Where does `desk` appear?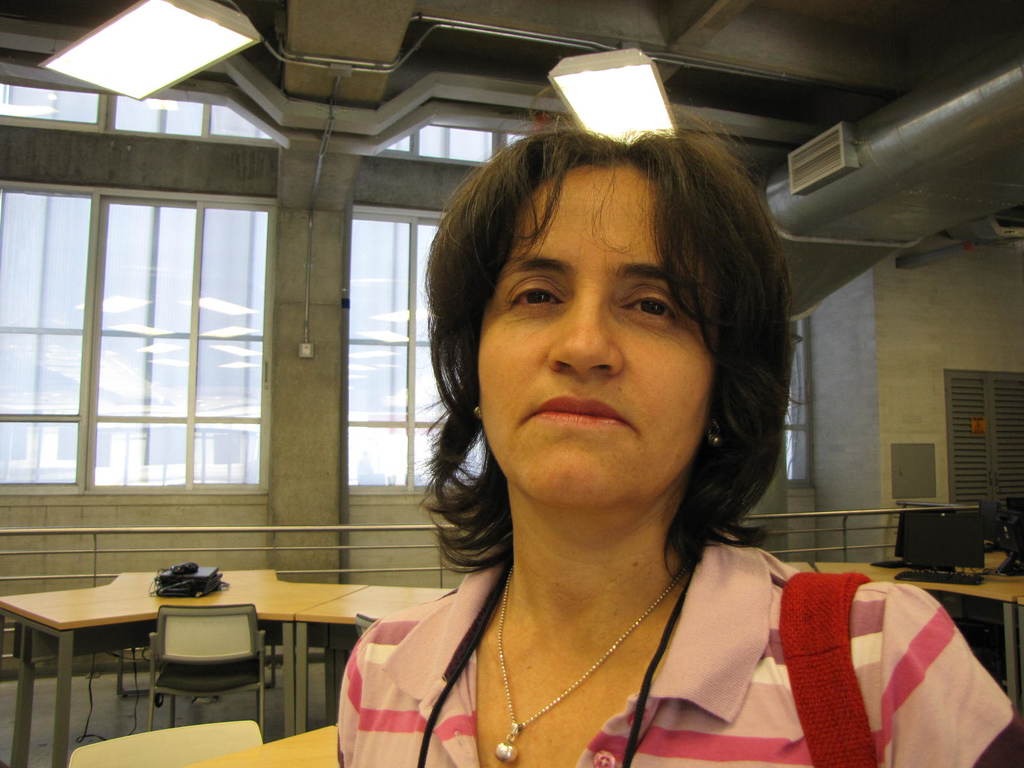
Appears at Rect(25, 567, 307, 743).
